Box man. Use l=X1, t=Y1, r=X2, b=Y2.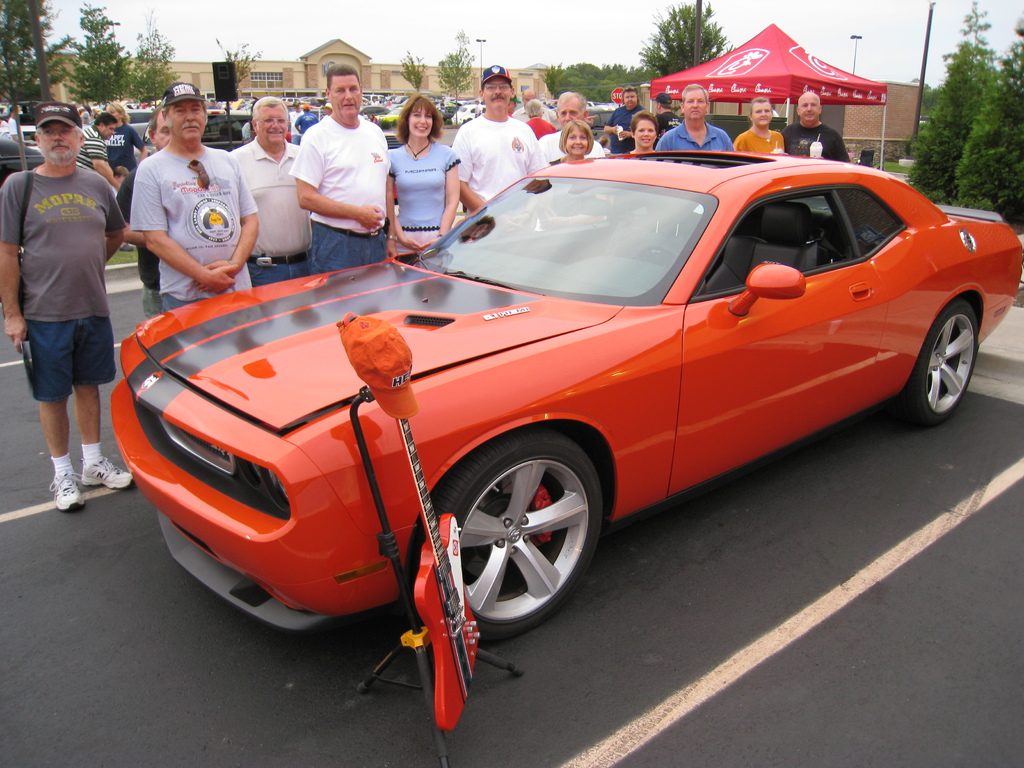
l=231, t=137, r=320, b=286.
